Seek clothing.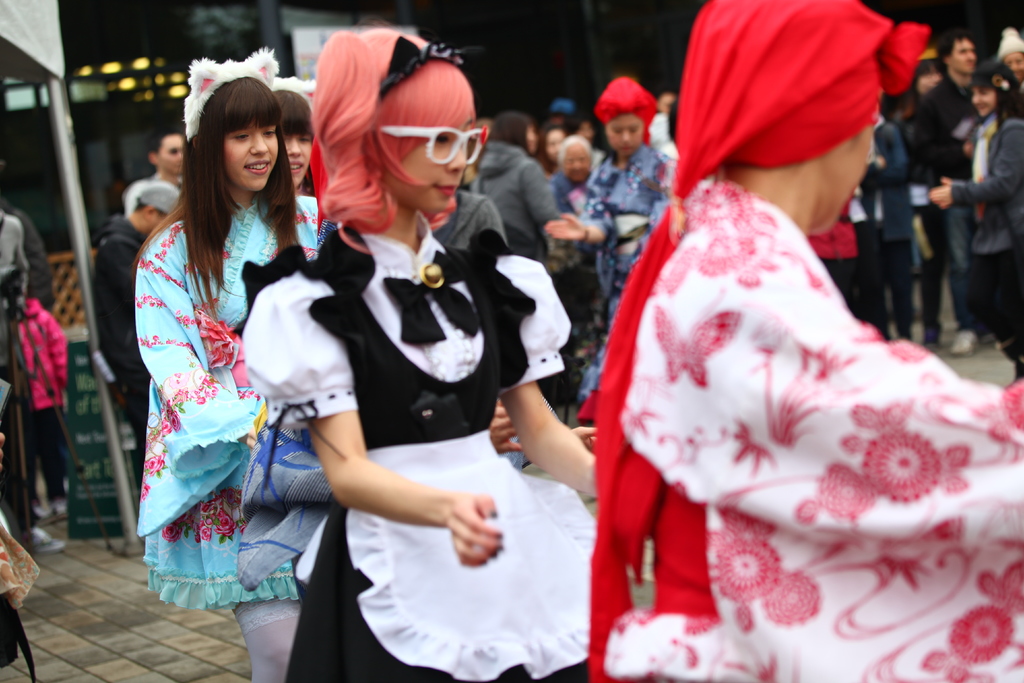
select_region(6, 295, 61, 508).
